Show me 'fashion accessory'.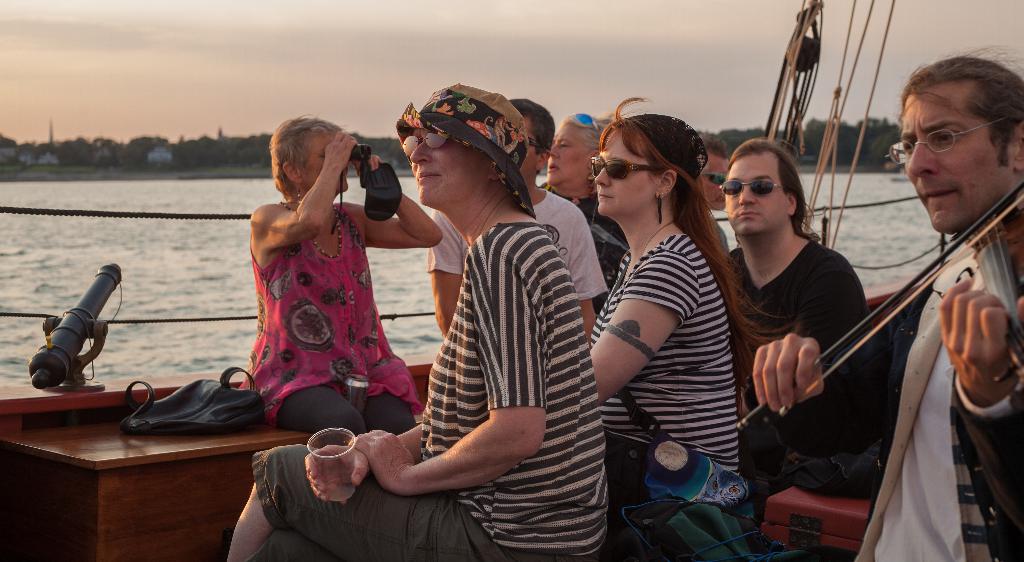
'fashion accessory' is here: bbox(718, 180, 790, 195).
